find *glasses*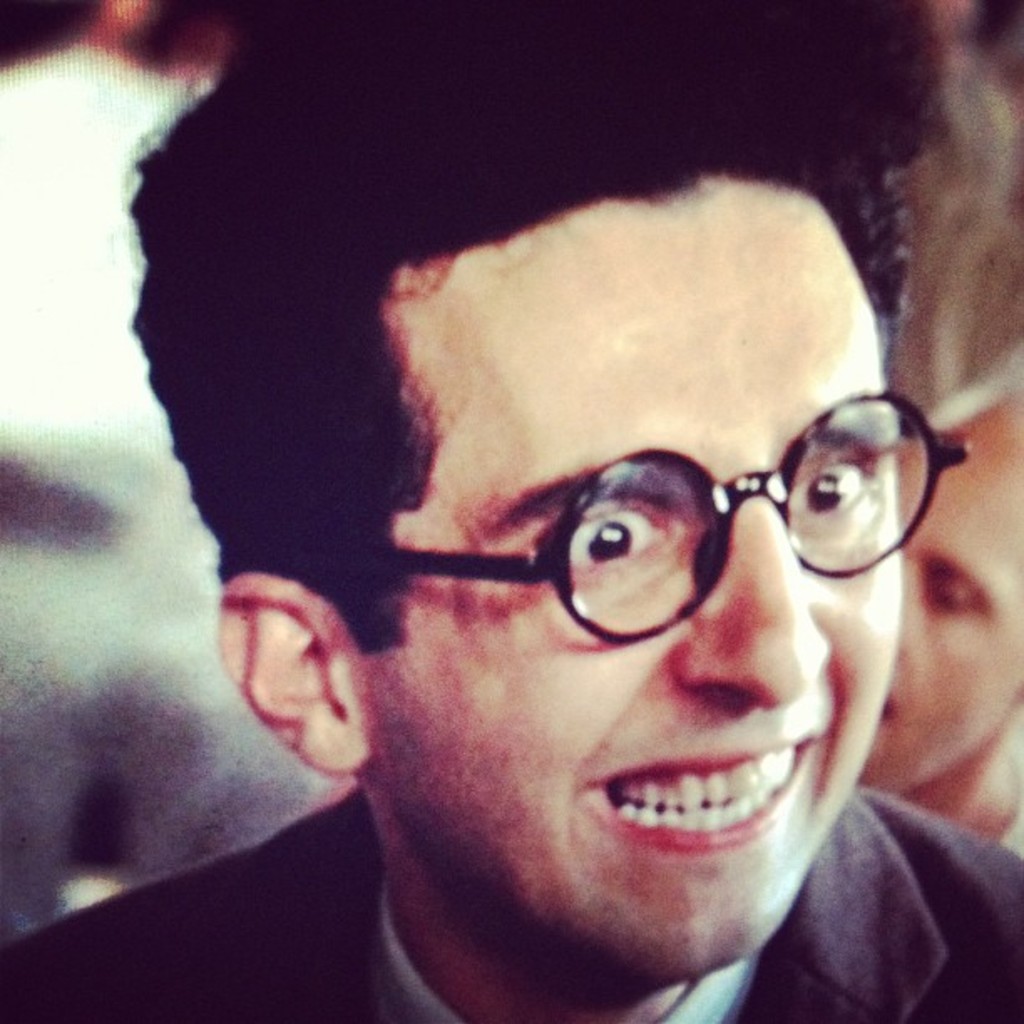
{"x1": 345, "y1": 371, "x2": 942, "y2": 656}
